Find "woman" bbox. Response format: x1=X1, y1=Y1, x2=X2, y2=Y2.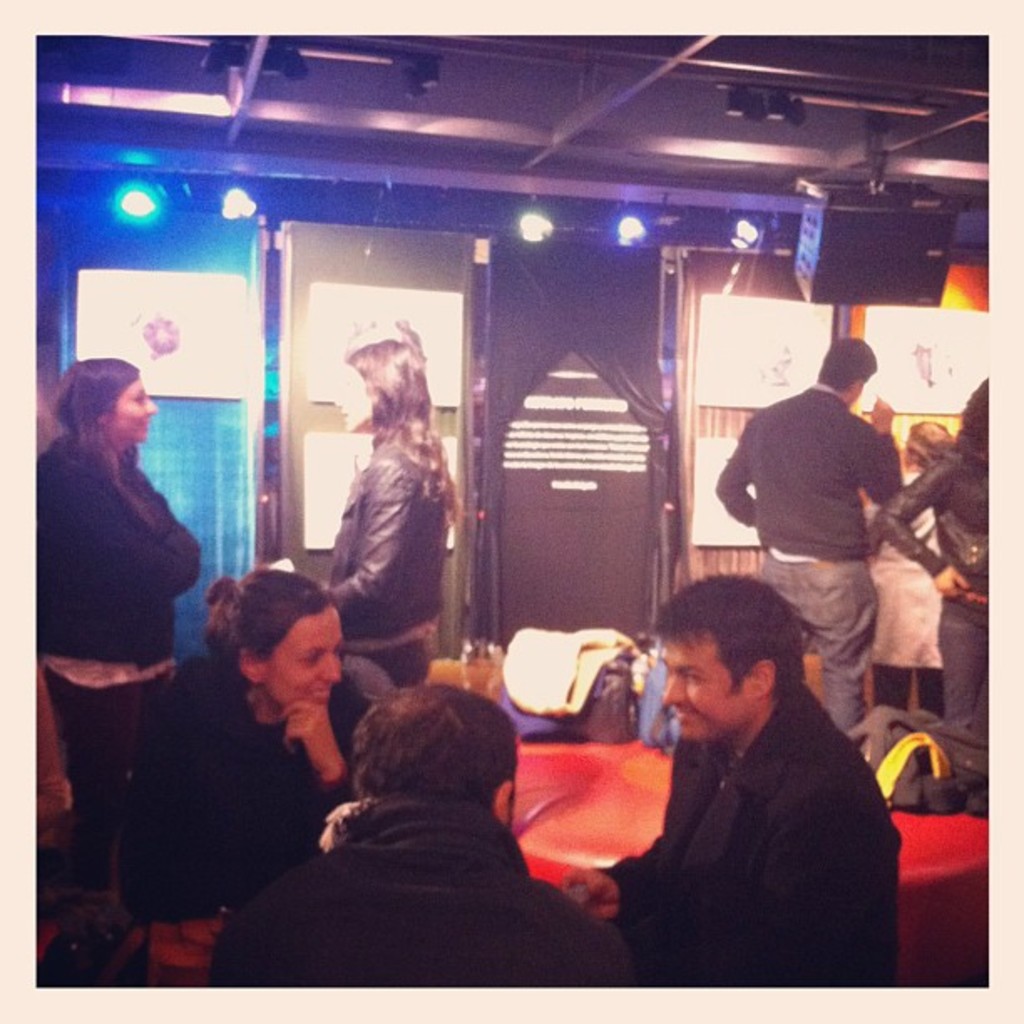
x1=119, y1=567, x2=370, y2=914.
